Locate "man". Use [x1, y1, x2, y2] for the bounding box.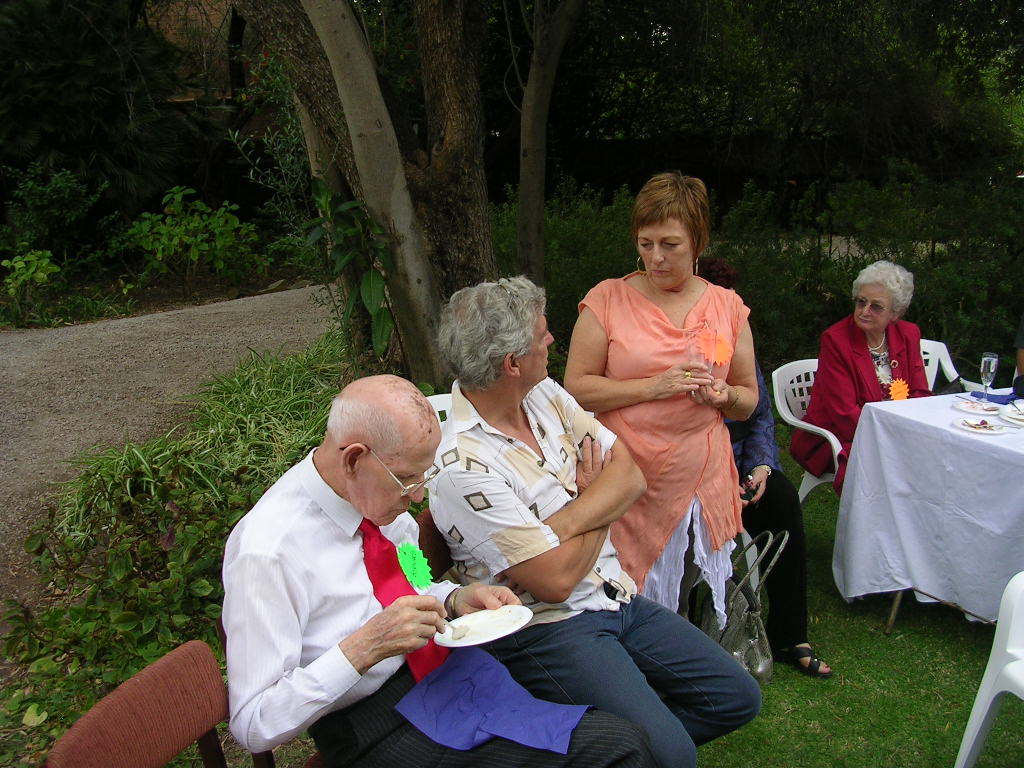
[420, 277, 759, 767].
